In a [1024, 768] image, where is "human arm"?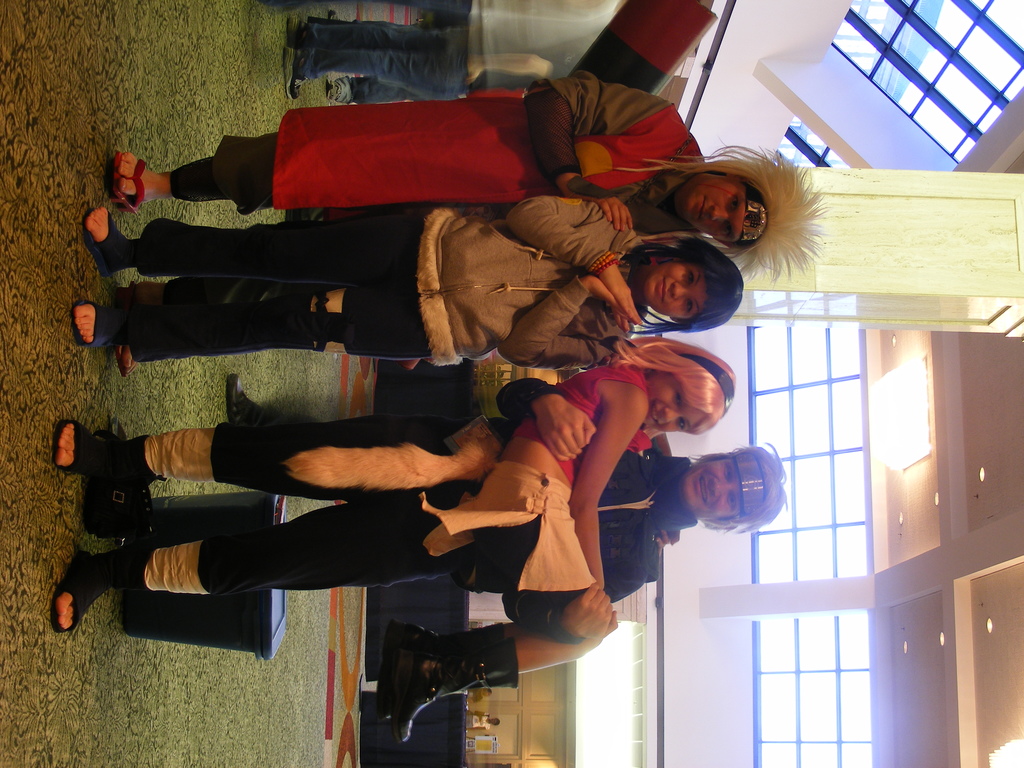
crop(632, 431, 686, 548).
